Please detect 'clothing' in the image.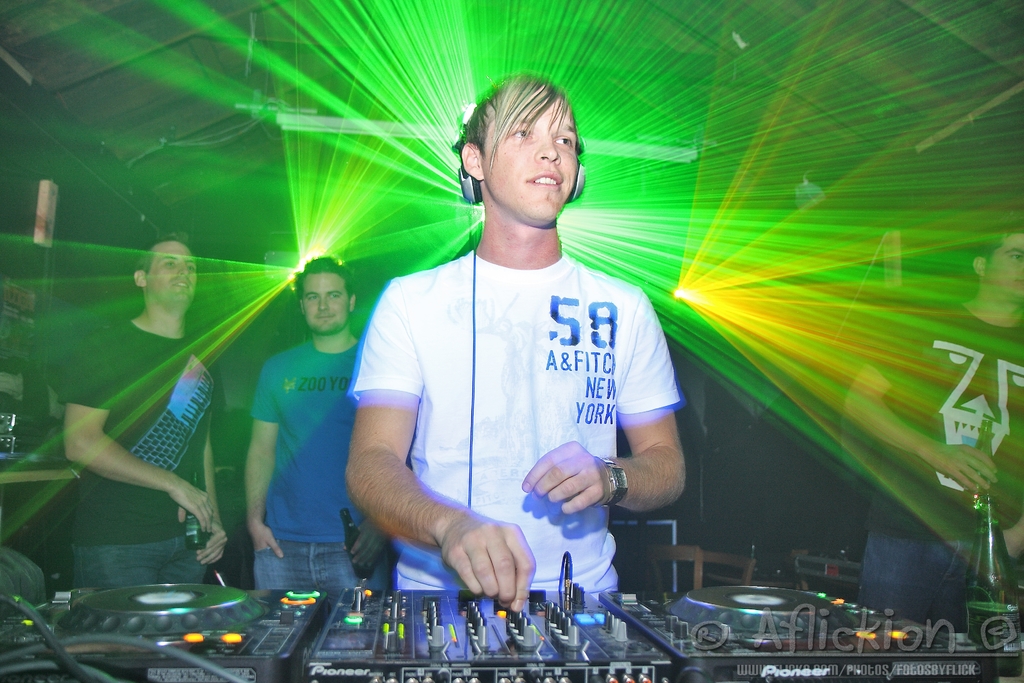
[x1=243, y1=325, x2=370, y2=593].
